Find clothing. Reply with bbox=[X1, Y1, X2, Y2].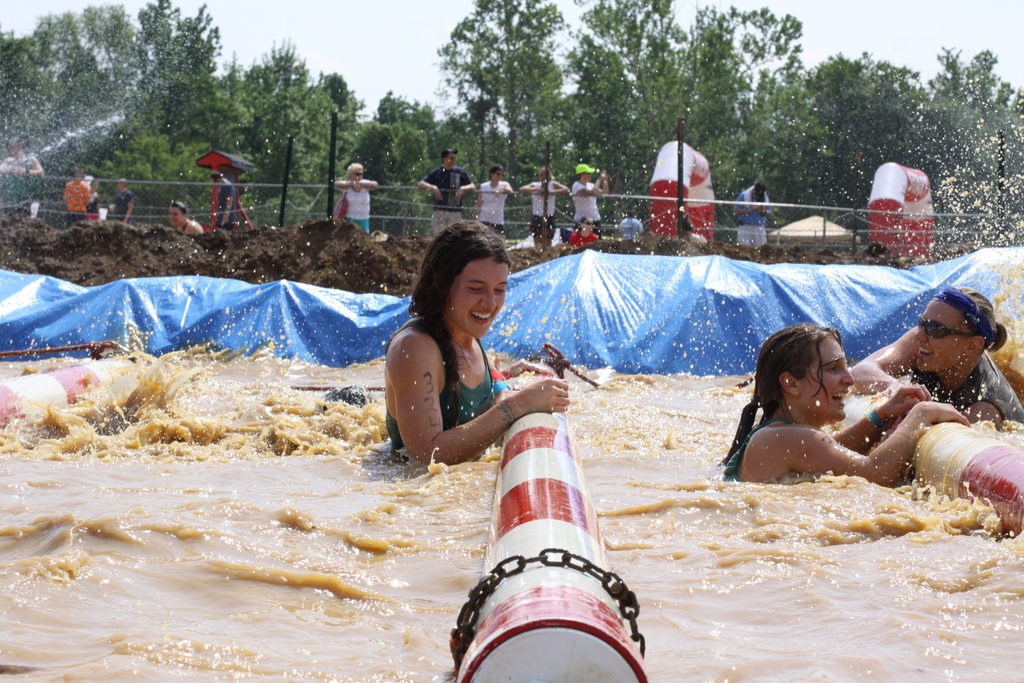
bbox=[476, 181, 514, 242].
